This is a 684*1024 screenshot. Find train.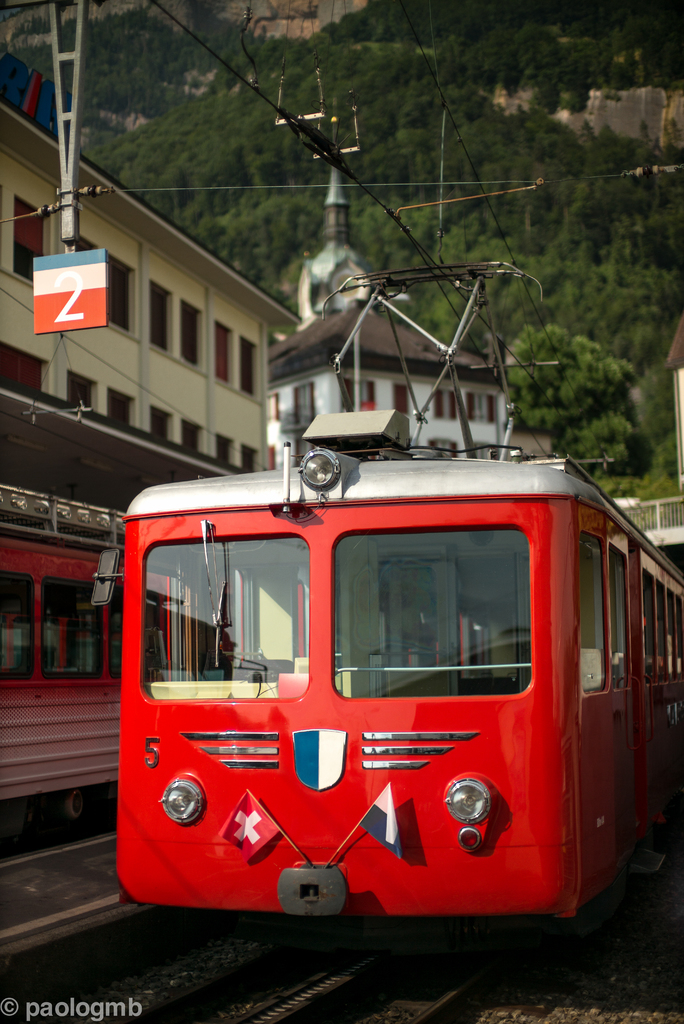
Bounding box: box(124, 266, 683, 917).
